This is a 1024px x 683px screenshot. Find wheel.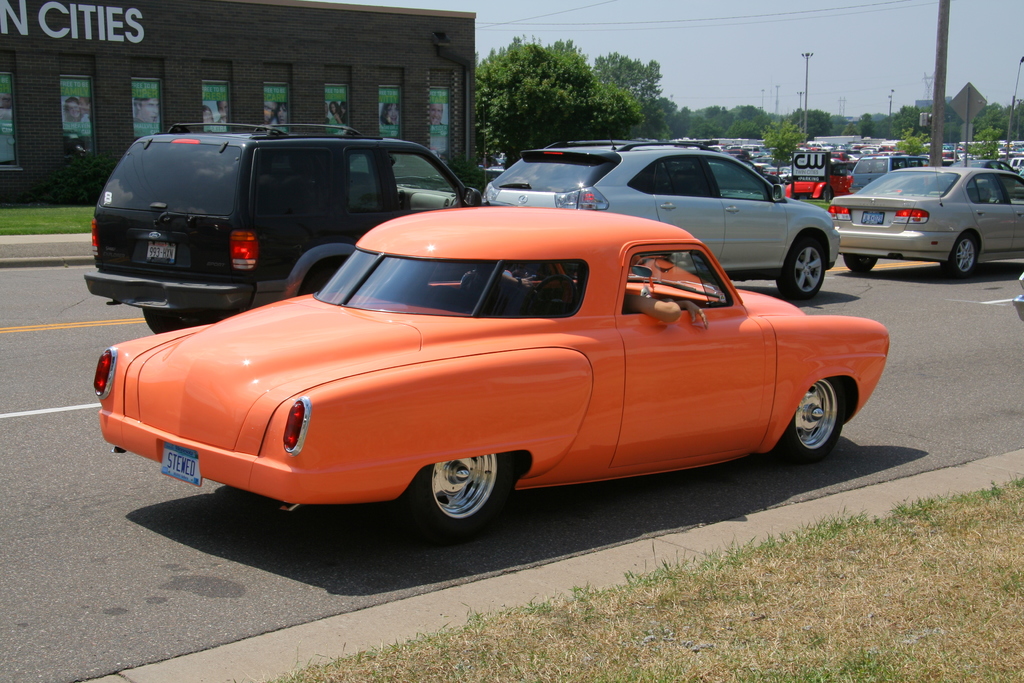
Bounding box: 141 313 193 333.
